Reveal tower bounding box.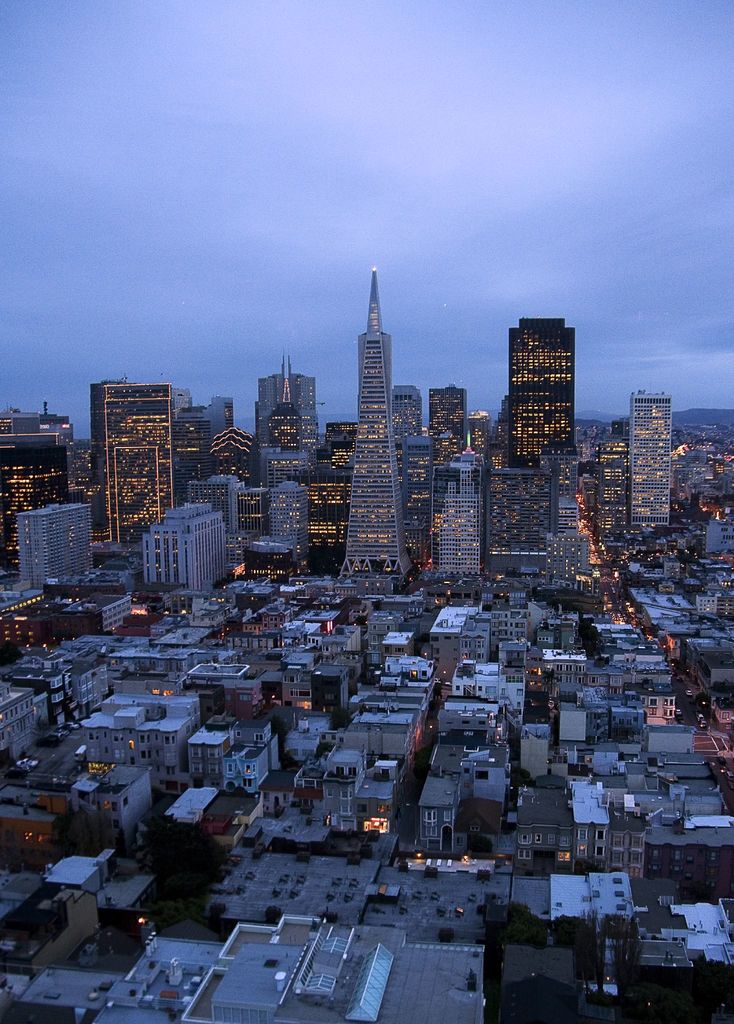
Revealed: <bbox>430, 389, 463, 459</bbox>.
